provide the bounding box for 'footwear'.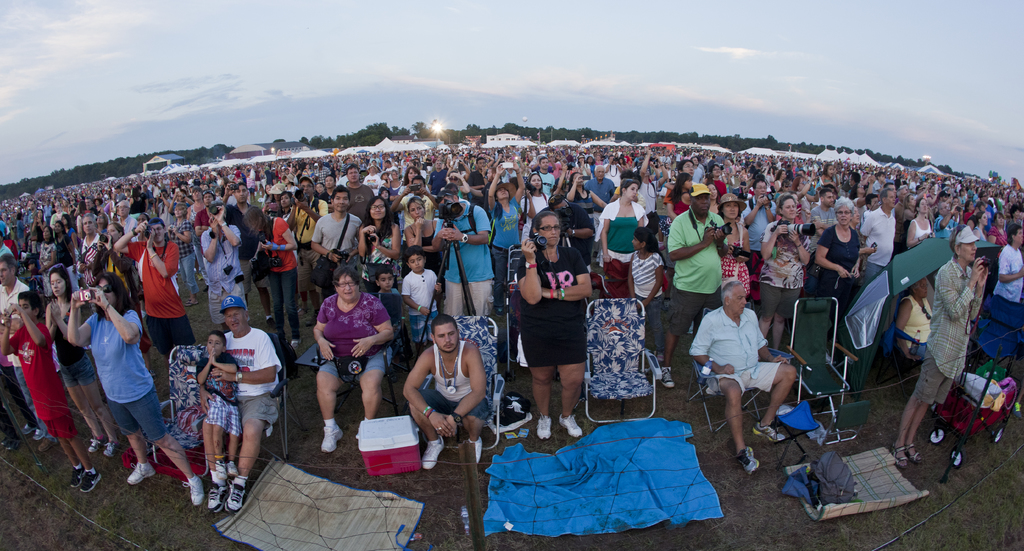
BBox(88, 439, 105, 456).
